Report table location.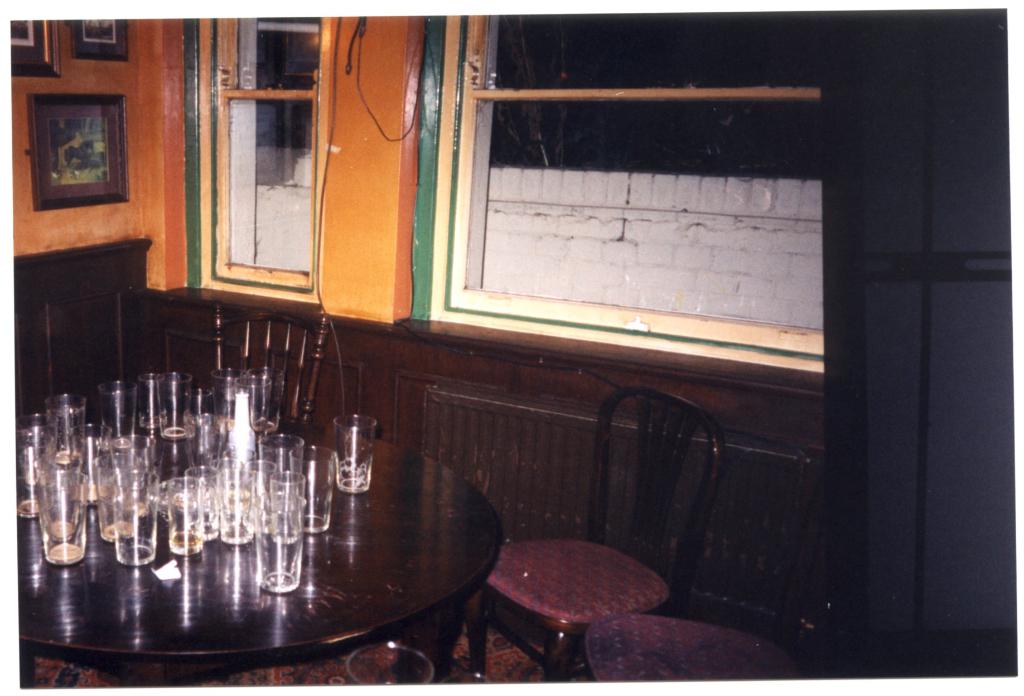
Report: BBox(23, 381, 522, 684).
